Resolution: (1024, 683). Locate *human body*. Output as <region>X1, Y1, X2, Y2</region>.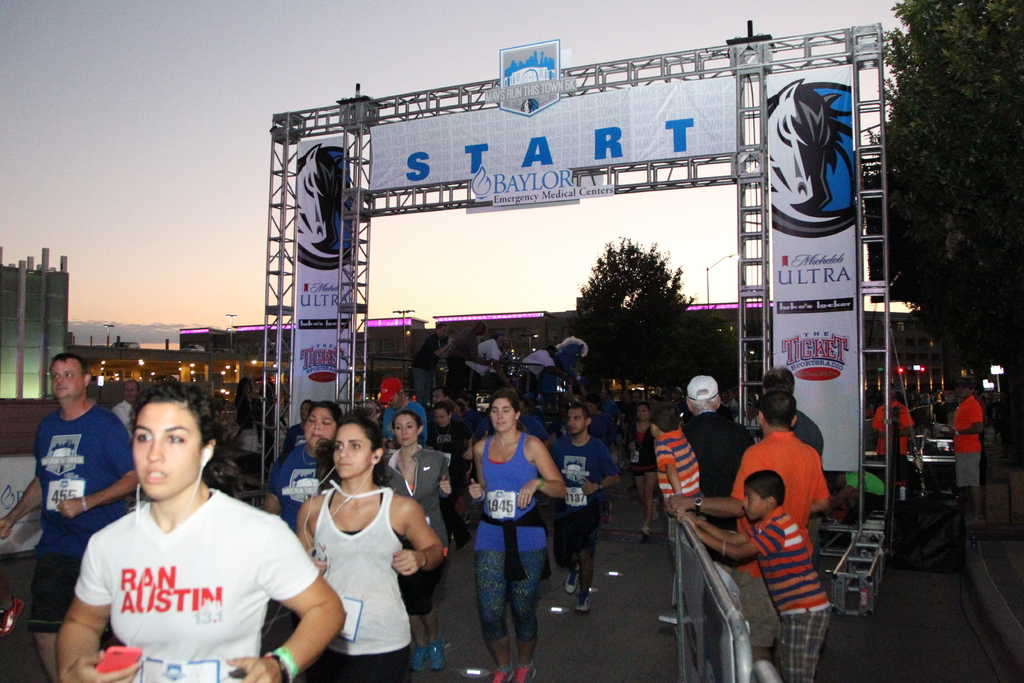
<region>543, 395, 622, 623</region>.
